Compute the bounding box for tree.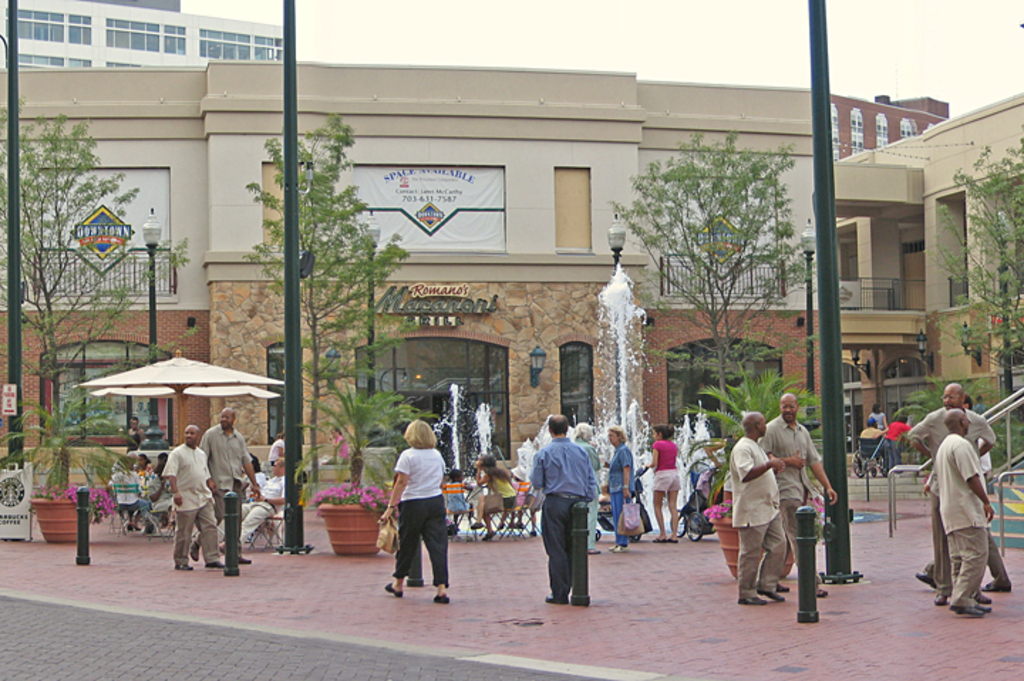
box=[630, 131, 815, 378].
